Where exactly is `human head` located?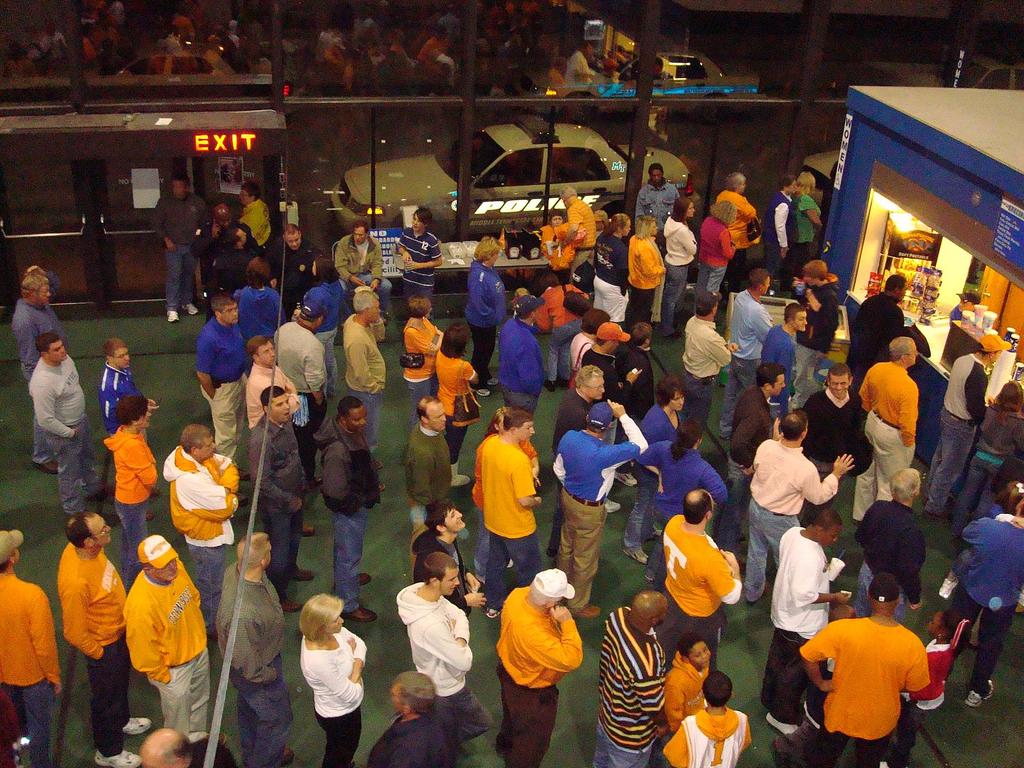
Its bounding box is [959, 291, 980, 316].
